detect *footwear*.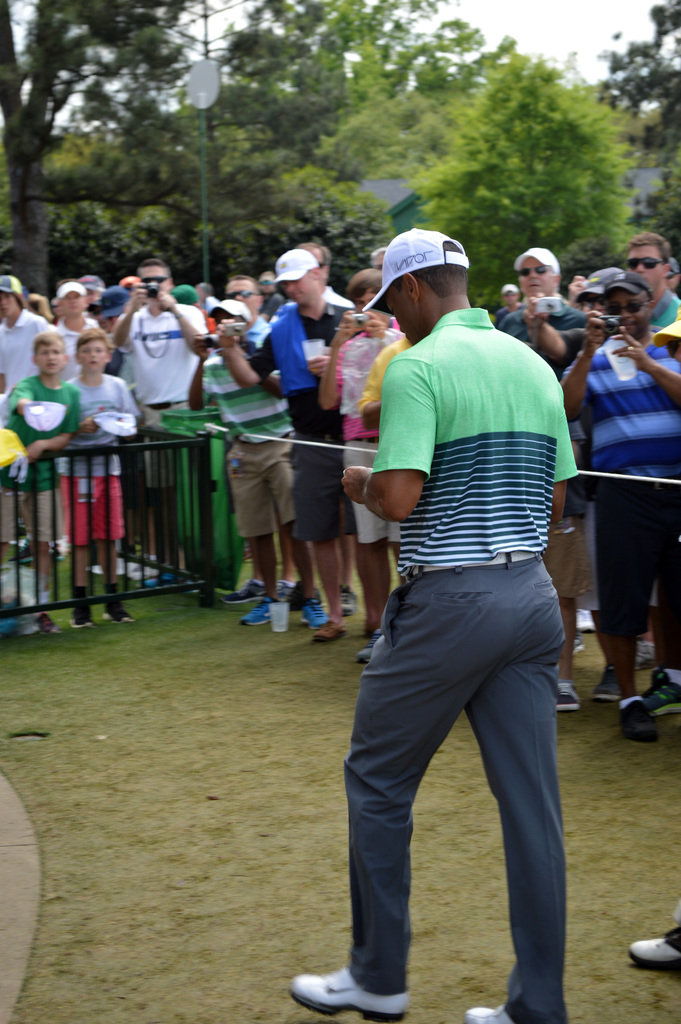
Detected at <bbox>628, 922, 680, 977</bbox>.
